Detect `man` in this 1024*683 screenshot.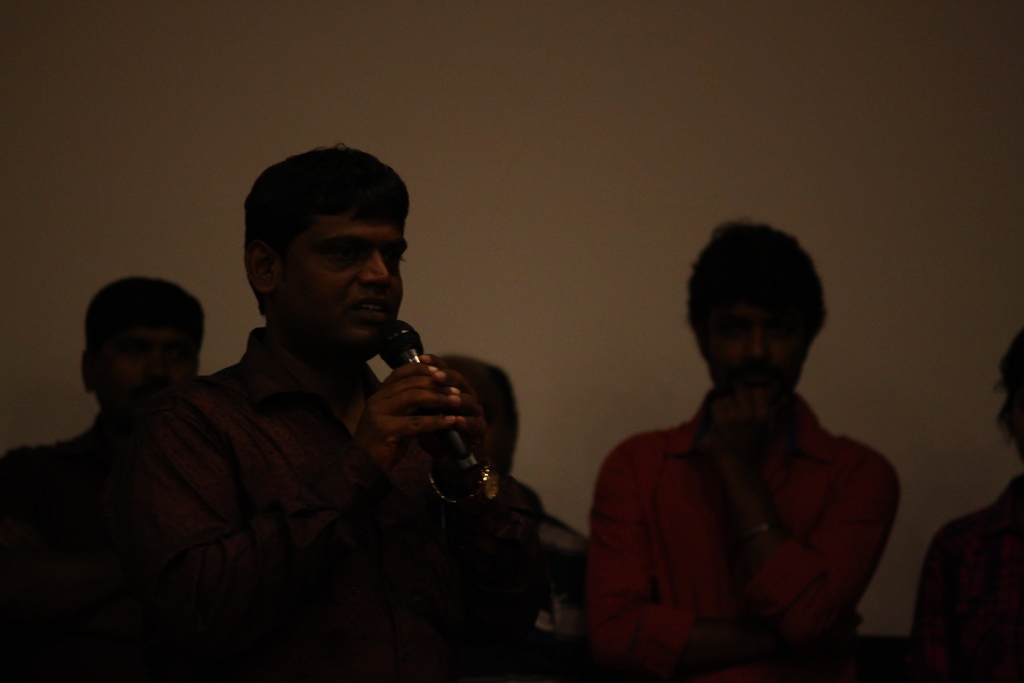
Detection: [left=53, top=164, right=570, bottom=669].
